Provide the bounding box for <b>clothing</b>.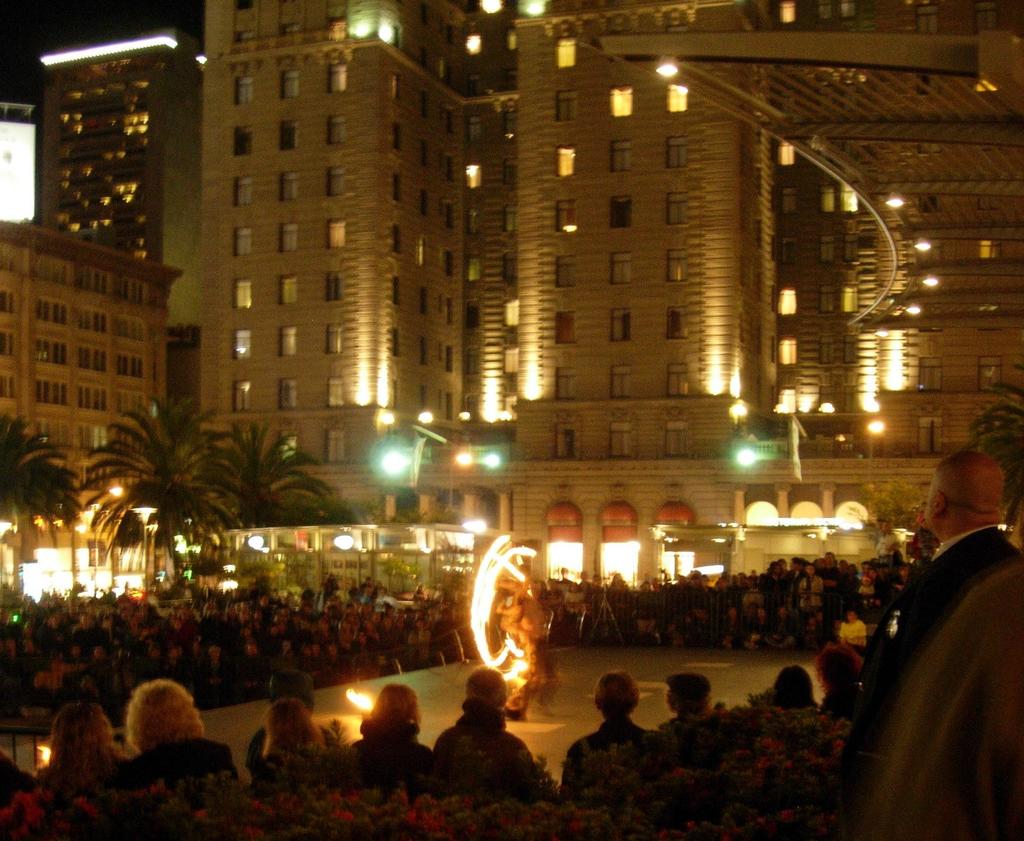
rect(552, 719, 662, 785).
